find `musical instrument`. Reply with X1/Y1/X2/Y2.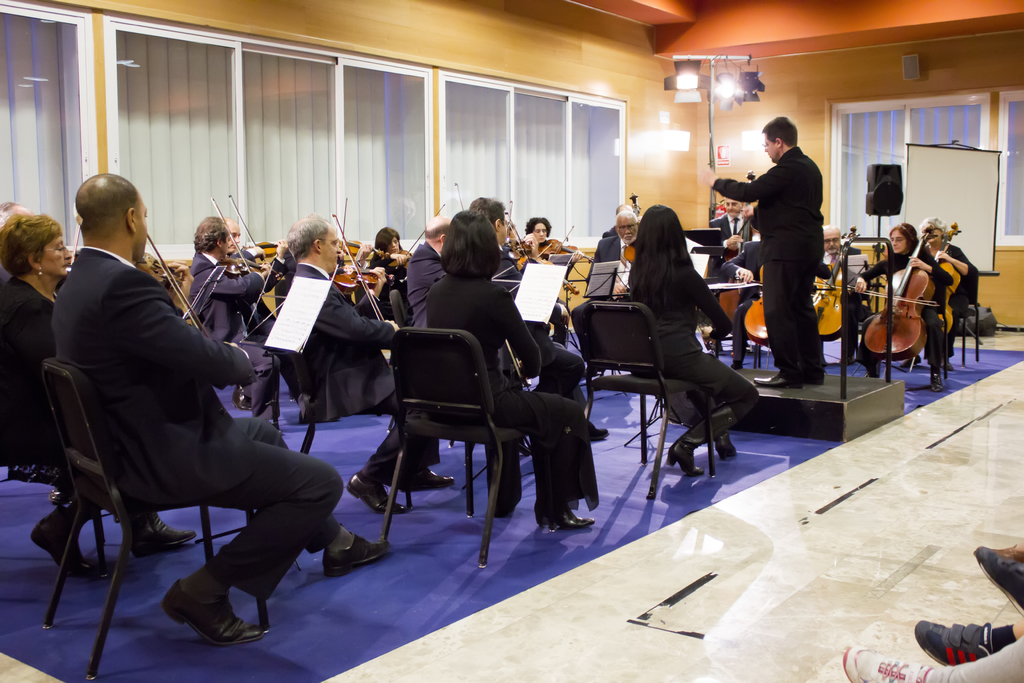
847/225/940/363.
